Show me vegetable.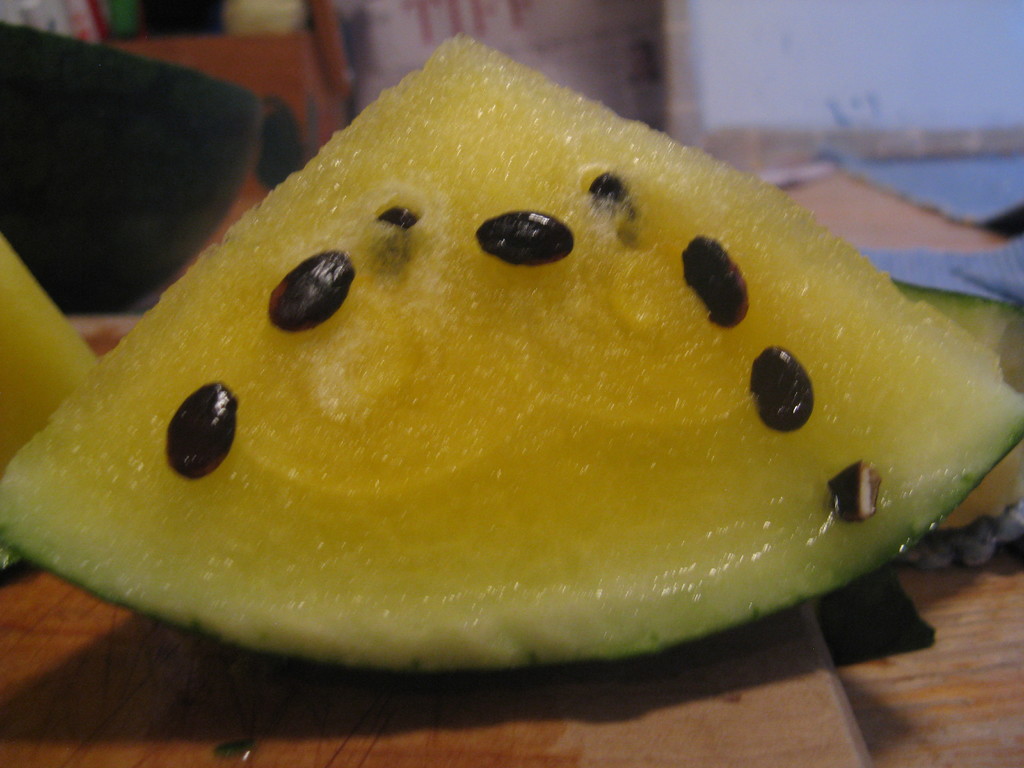
vegetable is here: bbox=[45, 99, 966, 740].
